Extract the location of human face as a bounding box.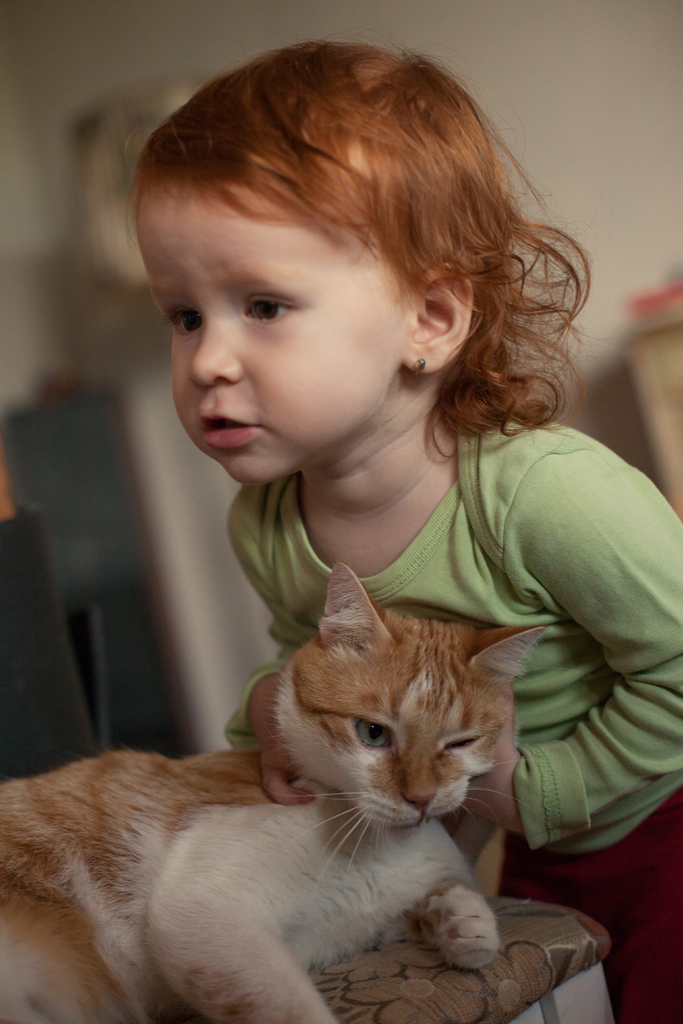
140,175,434,483.
